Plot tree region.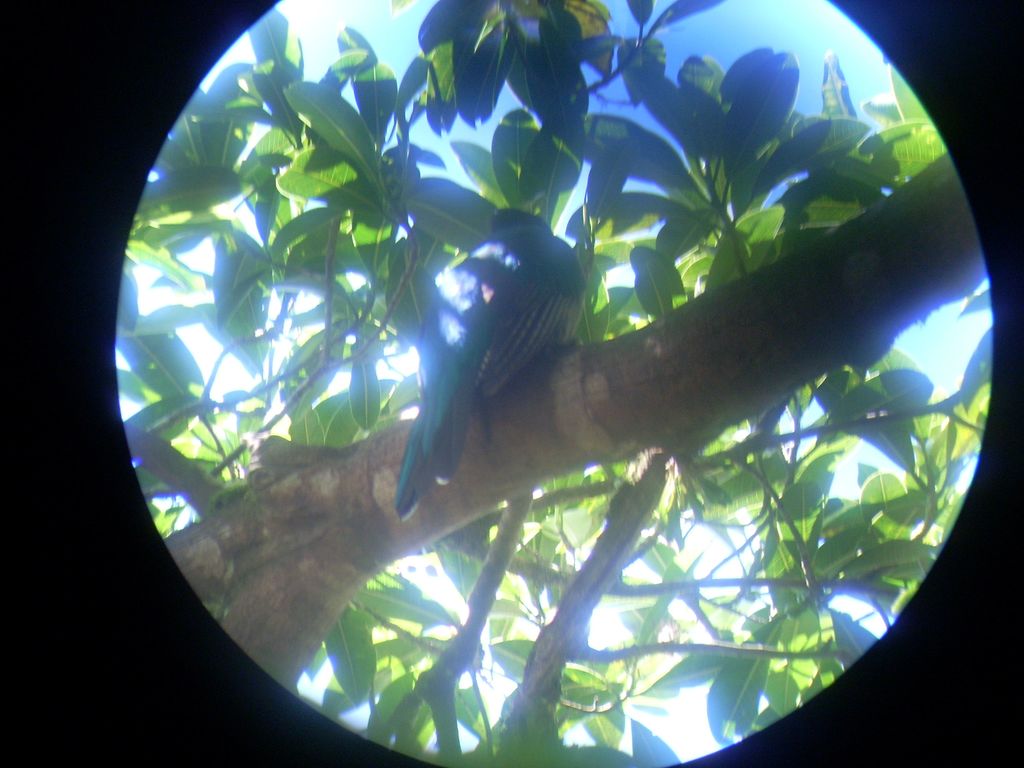
Plotted at bbox(111, 0, 983, 767).
